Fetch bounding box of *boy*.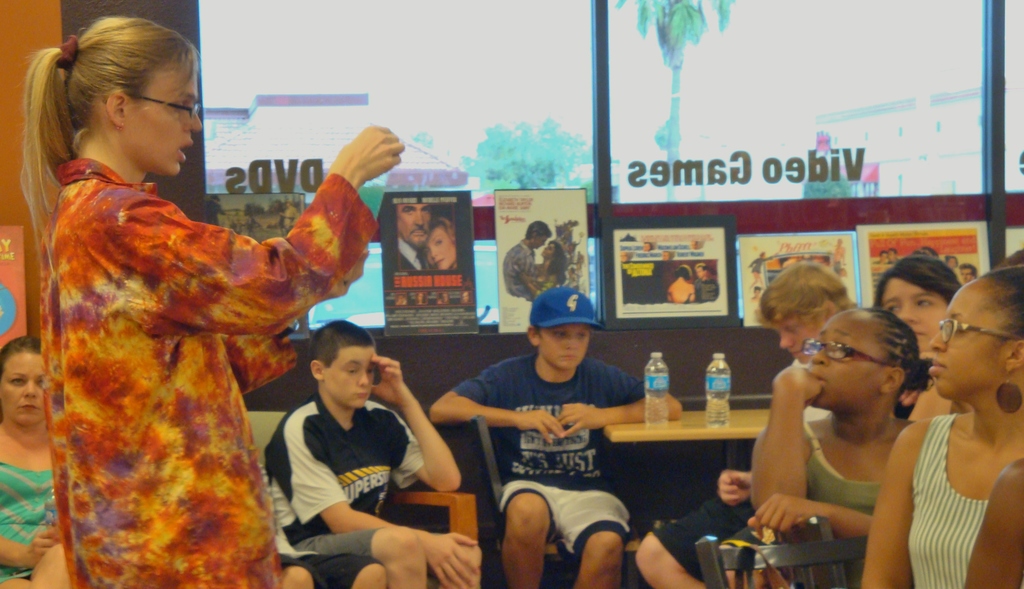
Bbox: bbox=[266, 319, 480, 588].
